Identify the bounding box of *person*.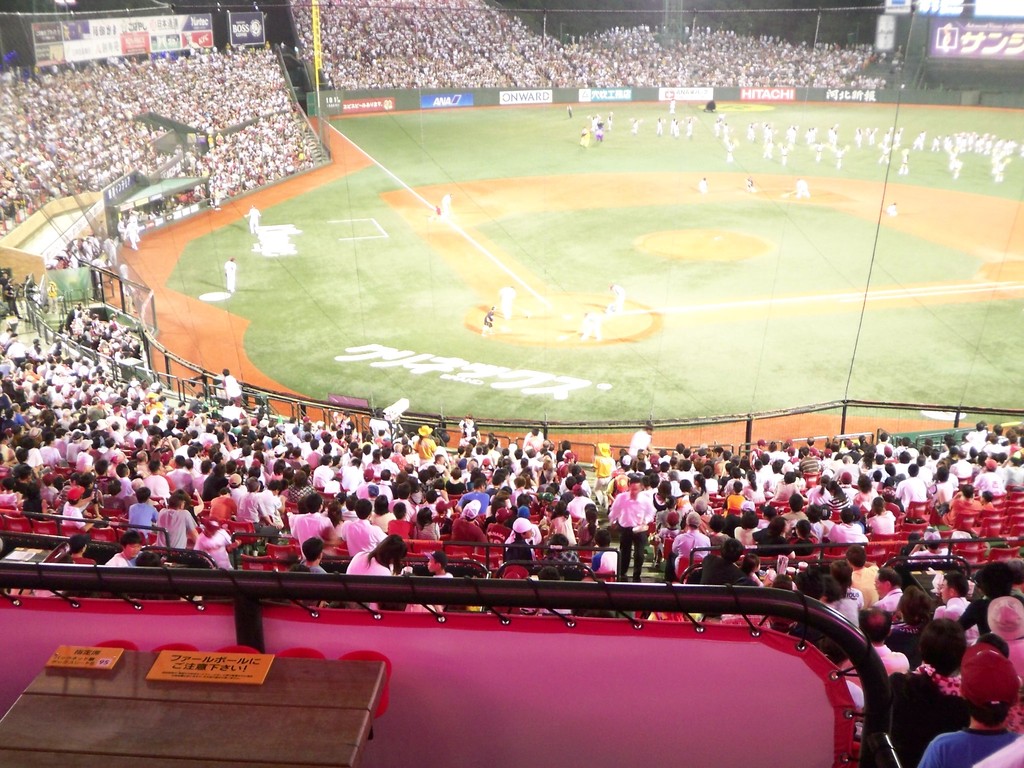
Rect(885, 199, 898, 220).
